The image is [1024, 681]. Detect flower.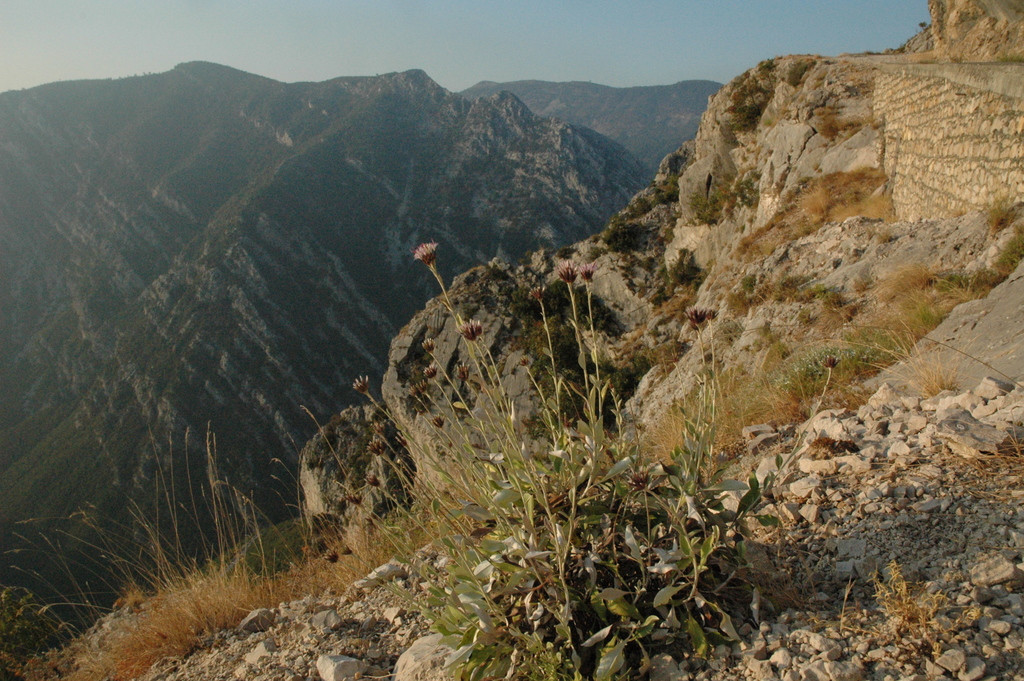
Detection: rect(415, 242, 441, 267).
